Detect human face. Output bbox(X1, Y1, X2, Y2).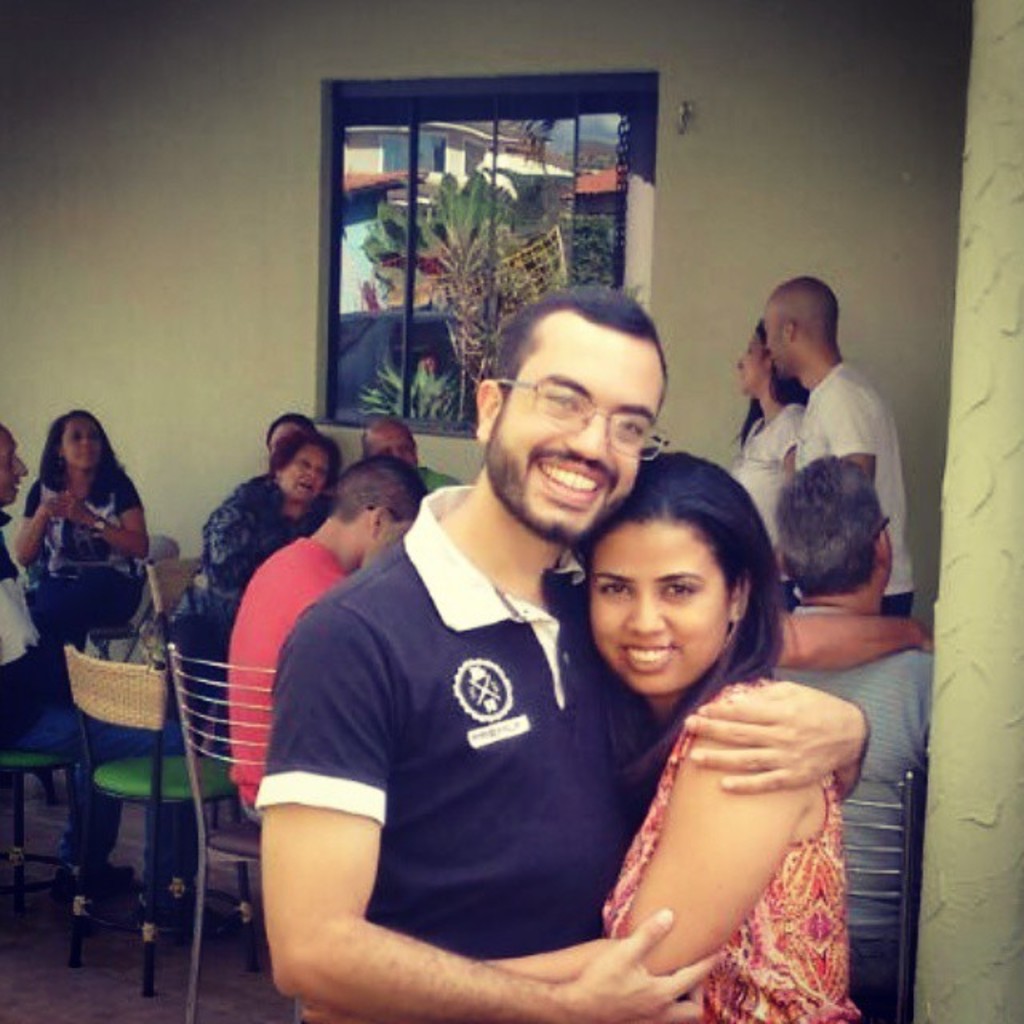
bbox(0, 422, 24, 504).
